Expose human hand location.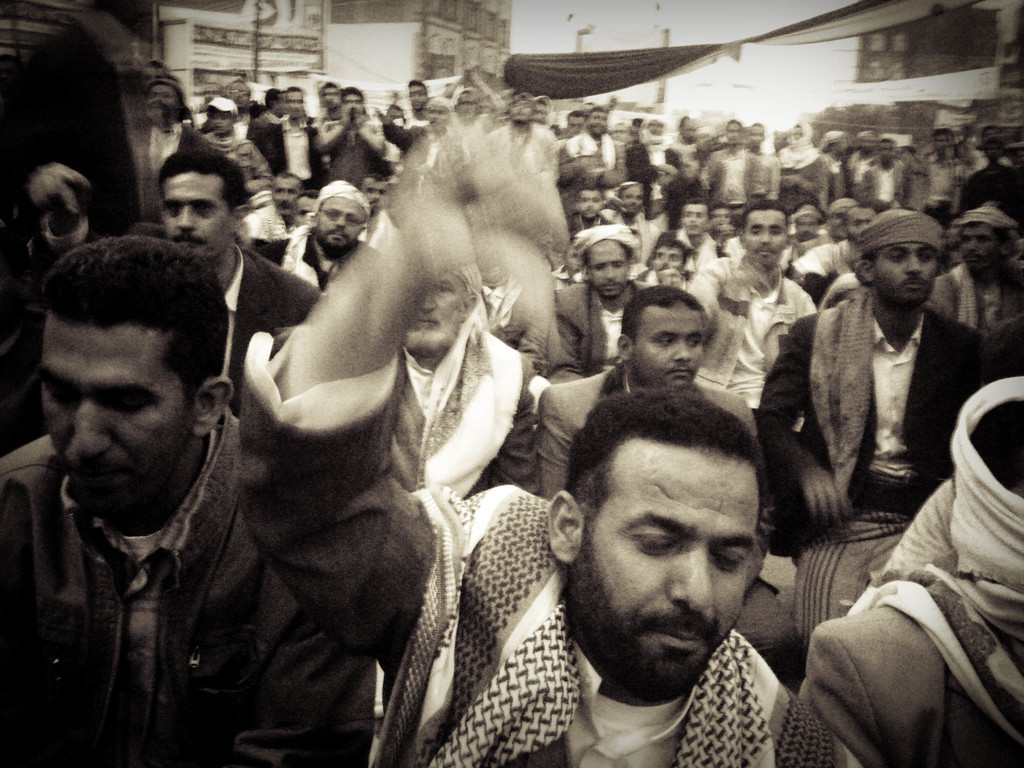
Exposed at pyautogui.locateOnScreen(340, 102, 351, 127).
